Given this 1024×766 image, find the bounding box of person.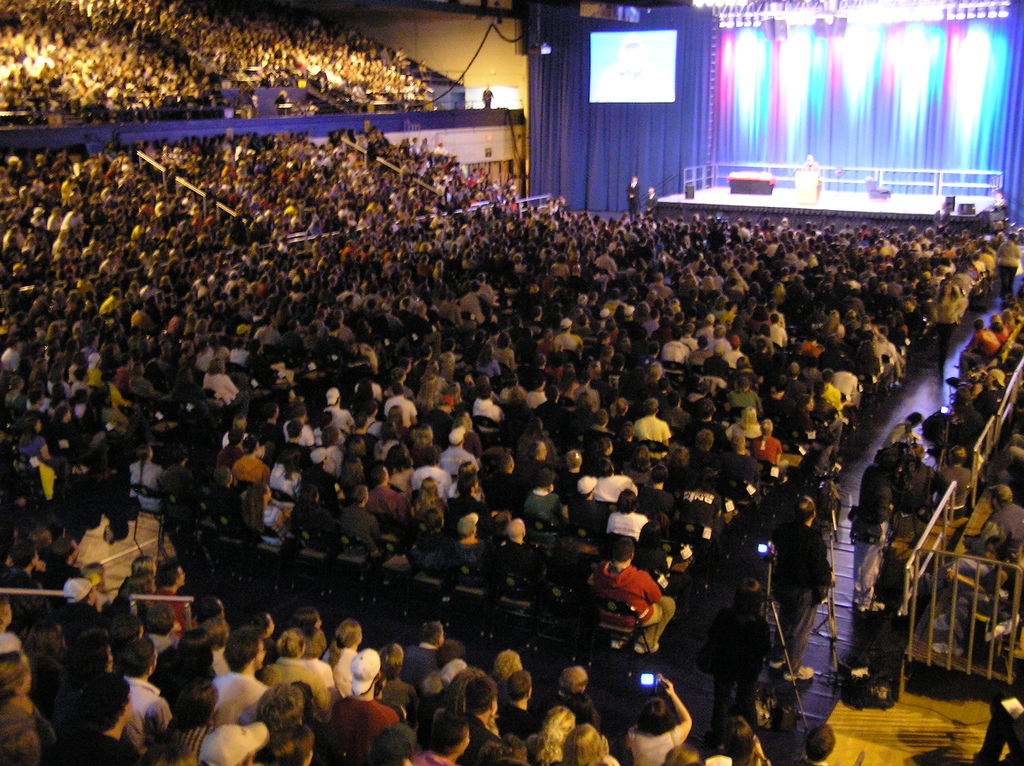
detection(459, 673, 499, 765).
